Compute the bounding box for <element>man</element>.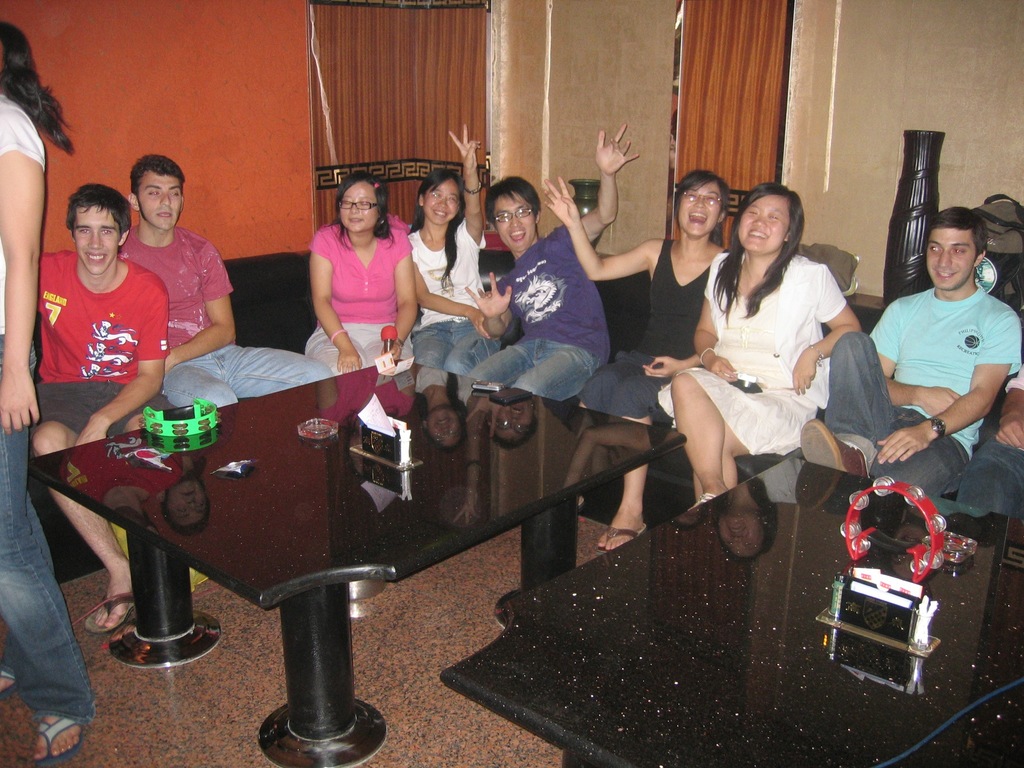
x1=26, y1=181, x2=178, y2=637.
